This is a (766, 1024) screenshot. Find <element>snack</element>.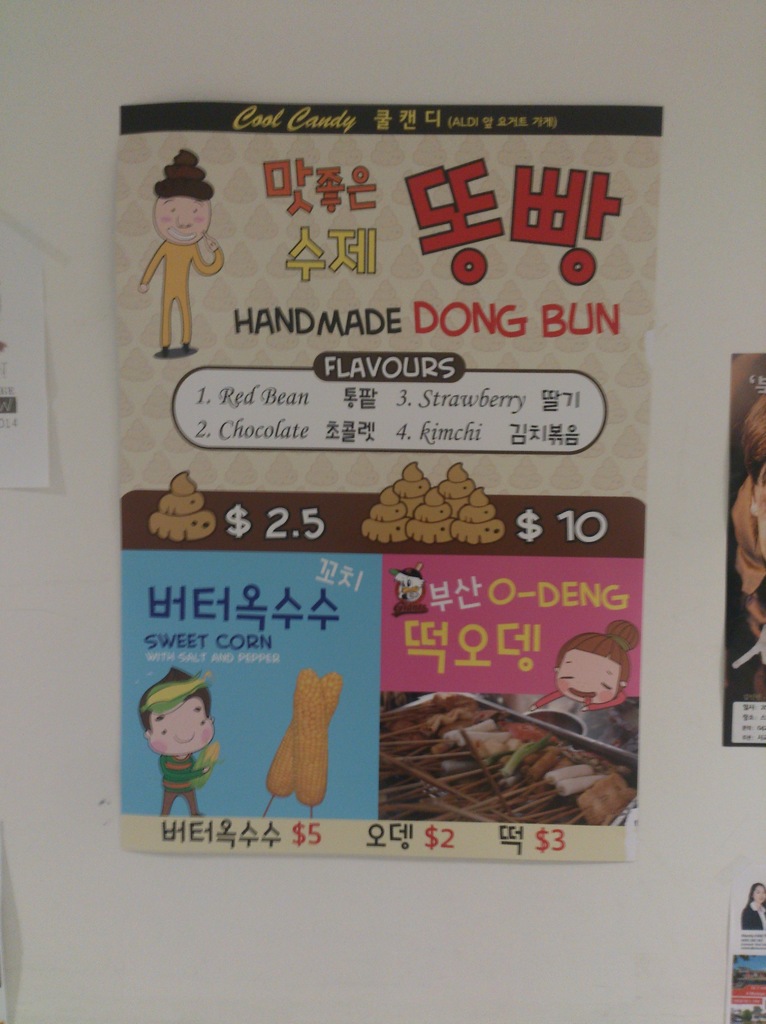
Bounding box: locate(151, 470, 212, 541).
